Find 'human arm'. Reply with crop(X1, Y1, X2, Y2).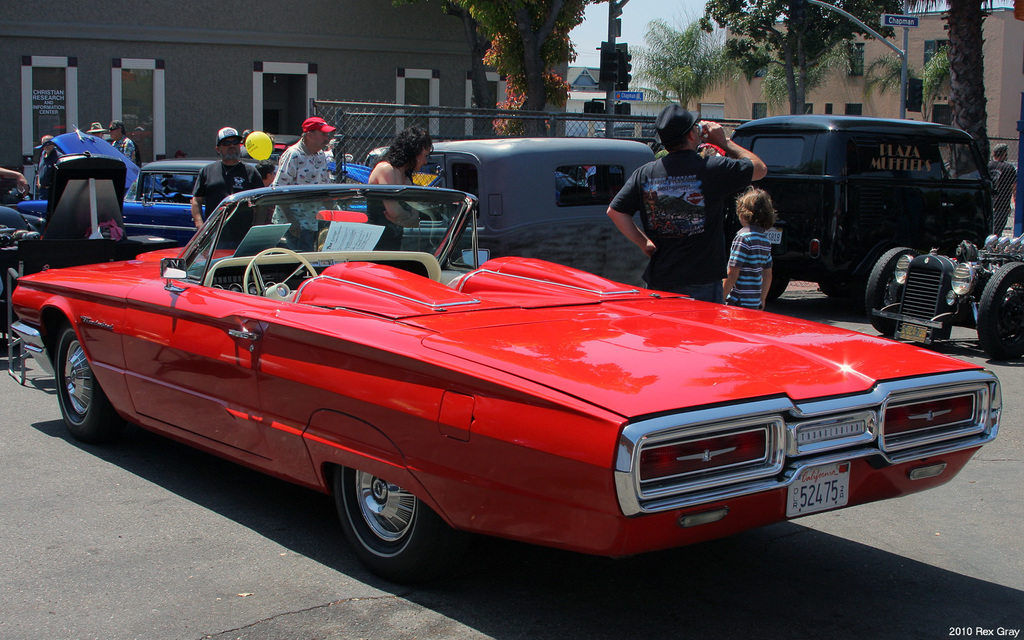
crop(394, 177, 425, 227).
